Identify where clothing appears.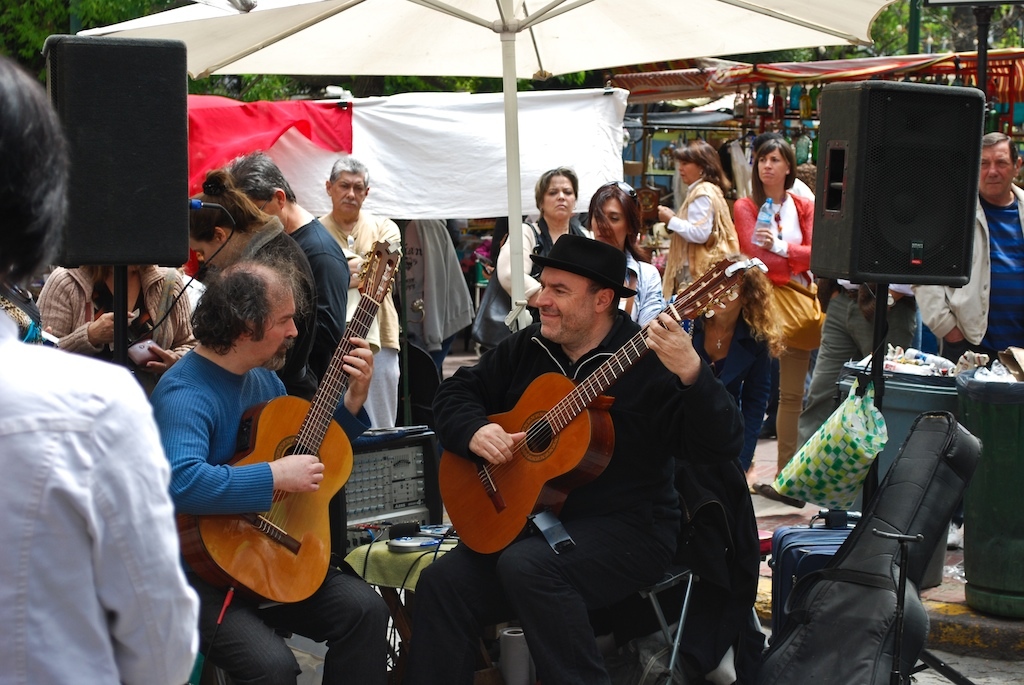
Appears at pyautogui.locateOnScreen(905, 193, 1023, 354).
